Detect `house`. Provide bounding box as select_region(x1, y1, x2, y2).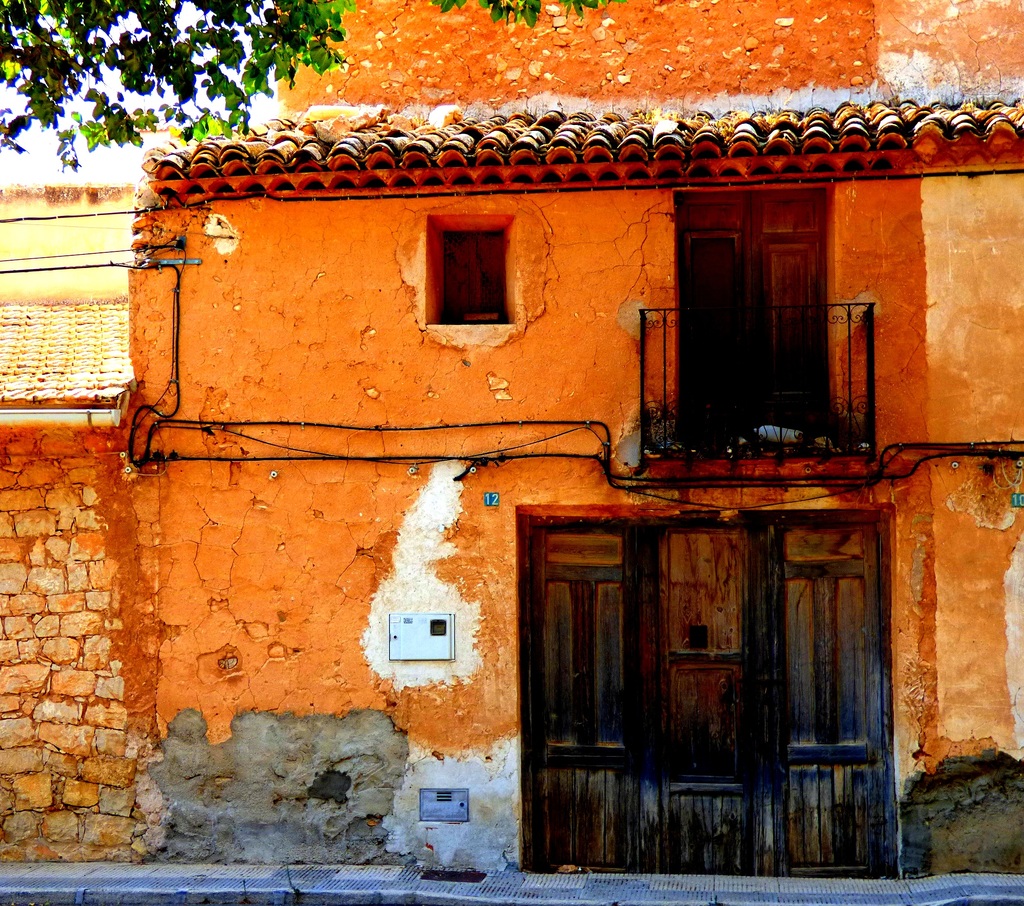
select_region(82, 13, 979, 884).
